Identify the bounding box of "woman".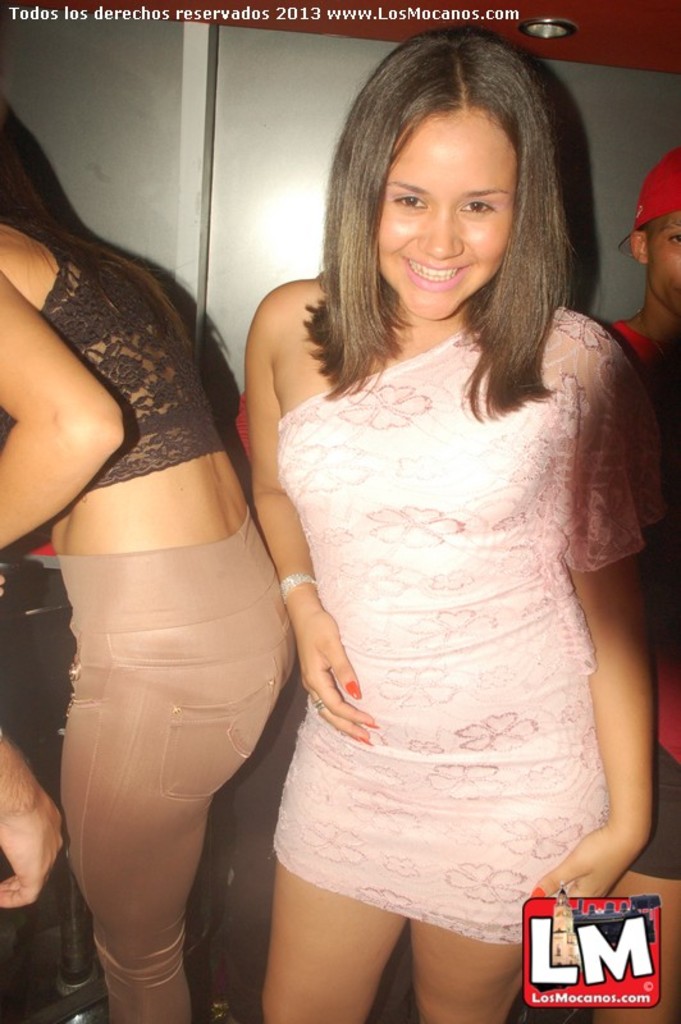
<bbox>0, 97, 300, 1023</bbox>.
